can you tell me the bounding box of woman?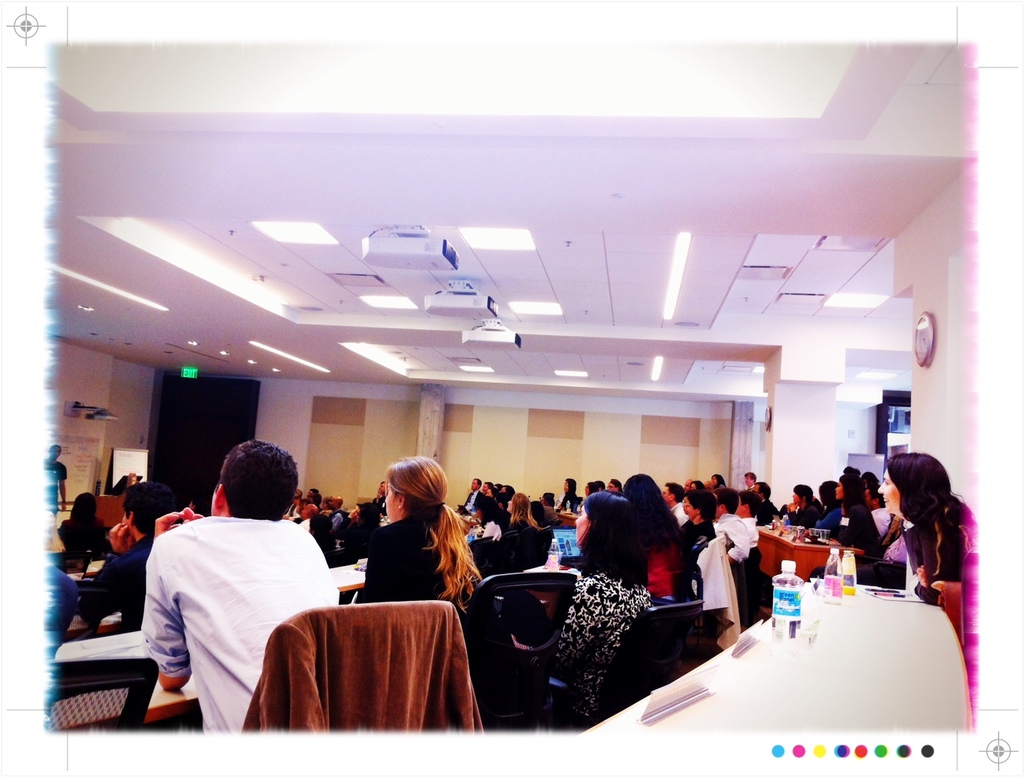
pyautogui.locateOnScreen(495, 484, 504, 491).
